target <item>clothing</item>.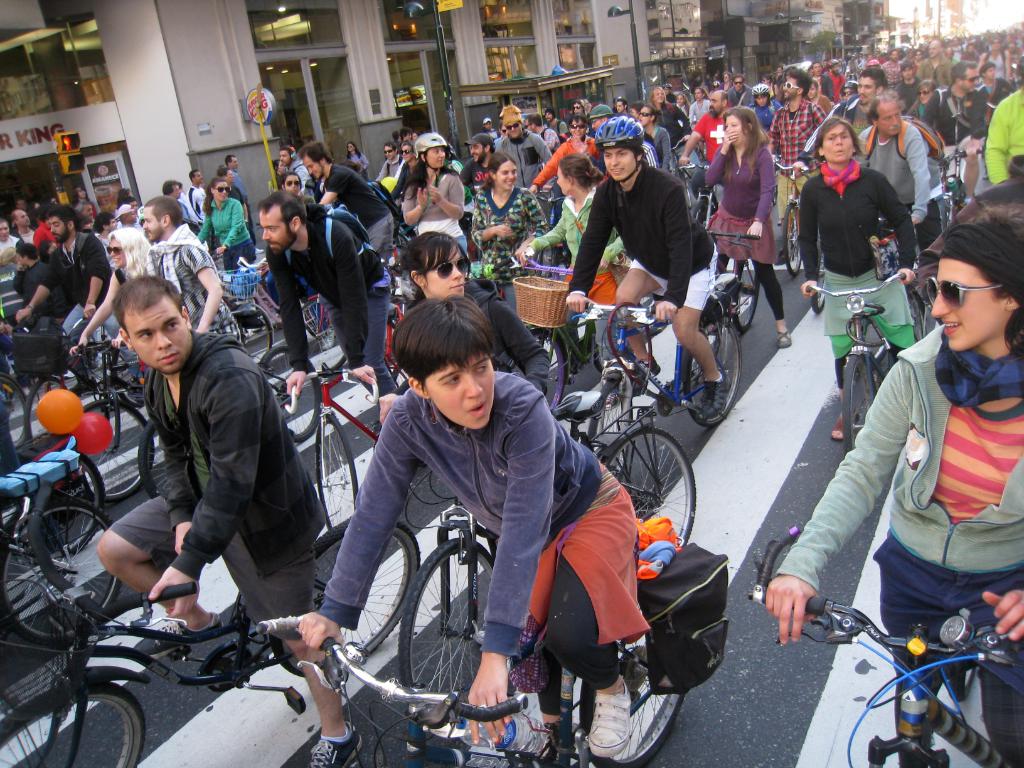
Target region: BBox(529, 184, 629, 357).
